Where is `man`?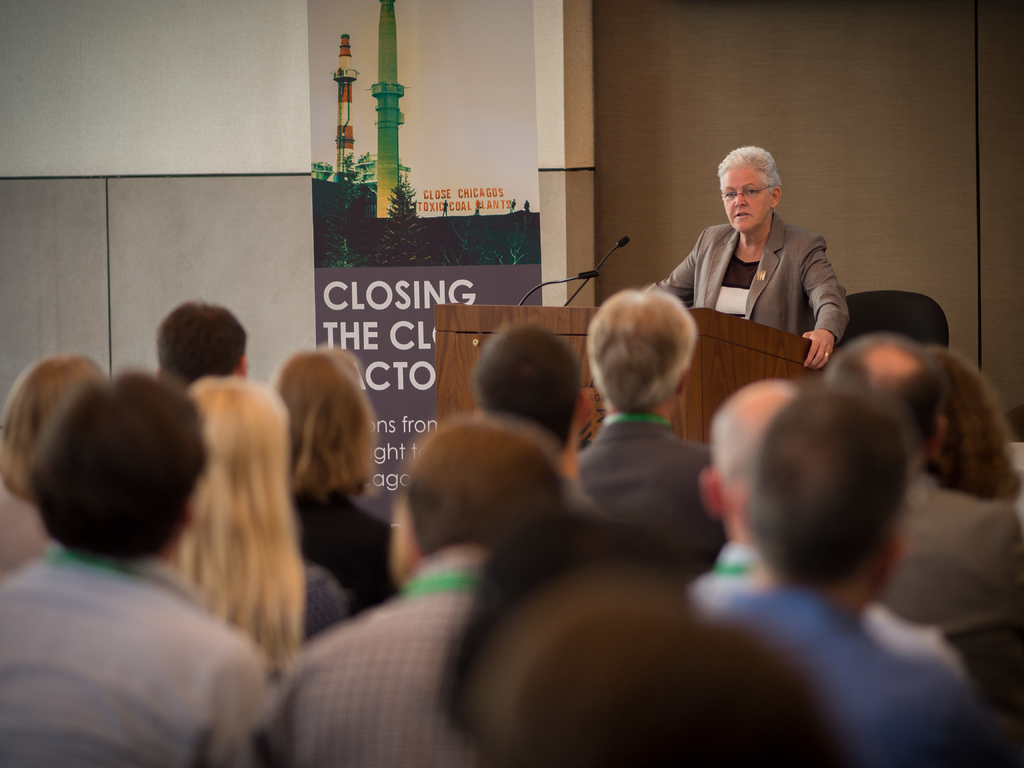
box(684, 377, 975, 686).
